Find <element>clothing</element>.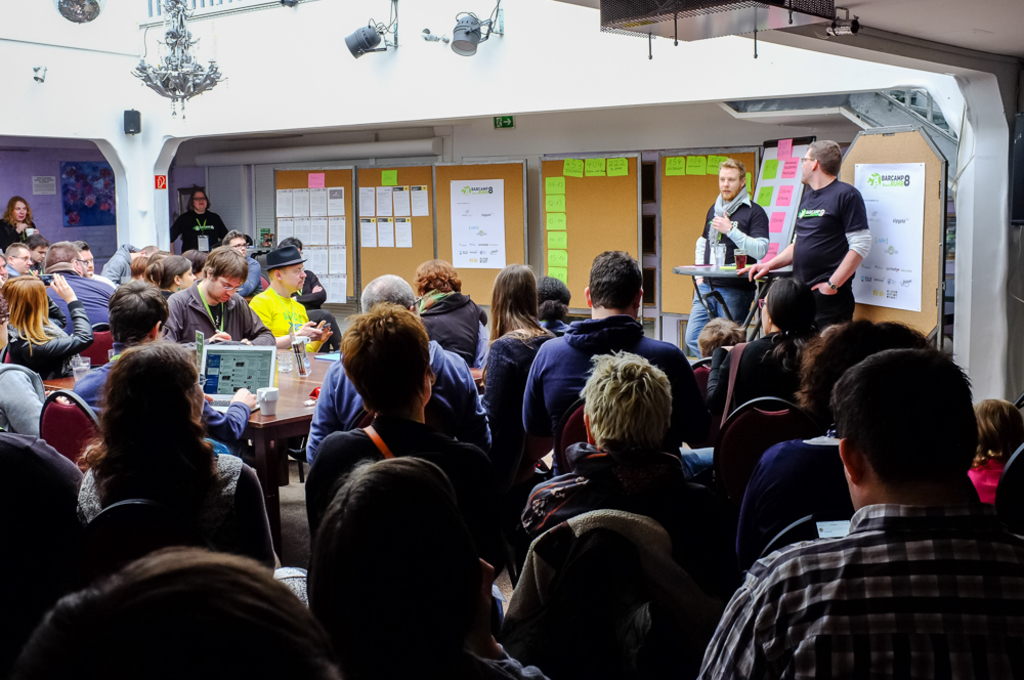
detection(968, 452, 1012, 500).
